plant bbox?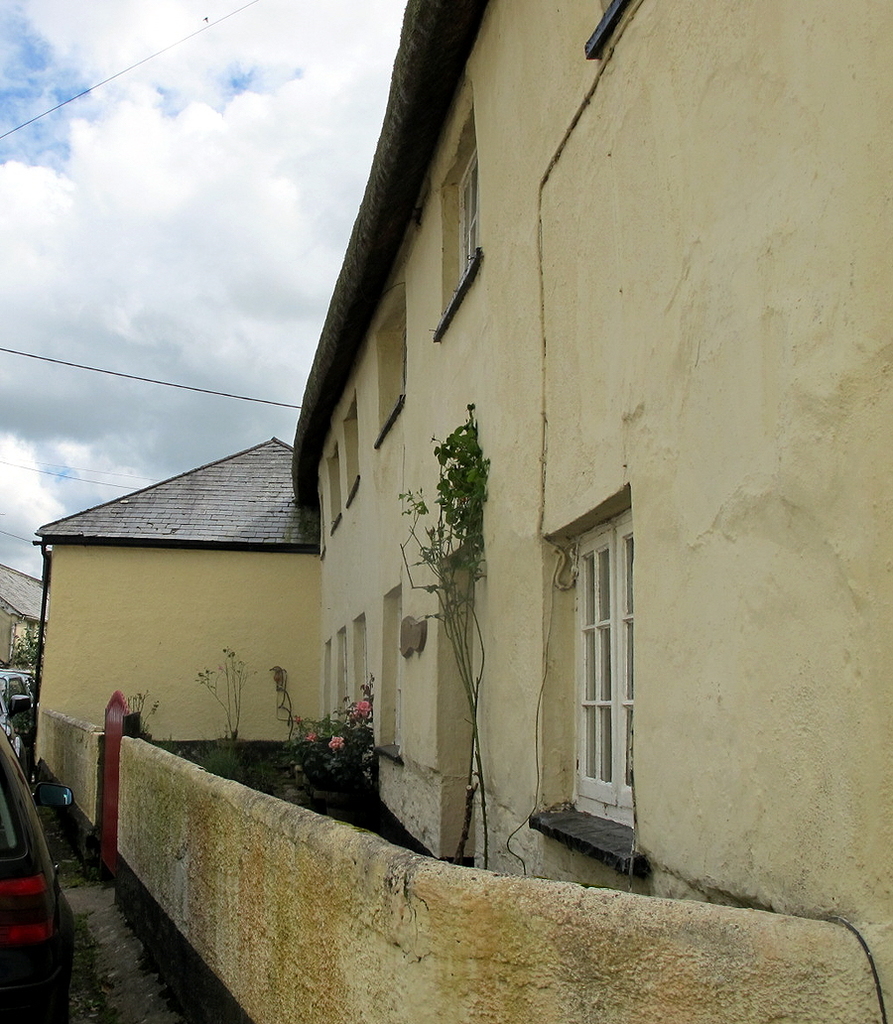
[387,400,488,877]
